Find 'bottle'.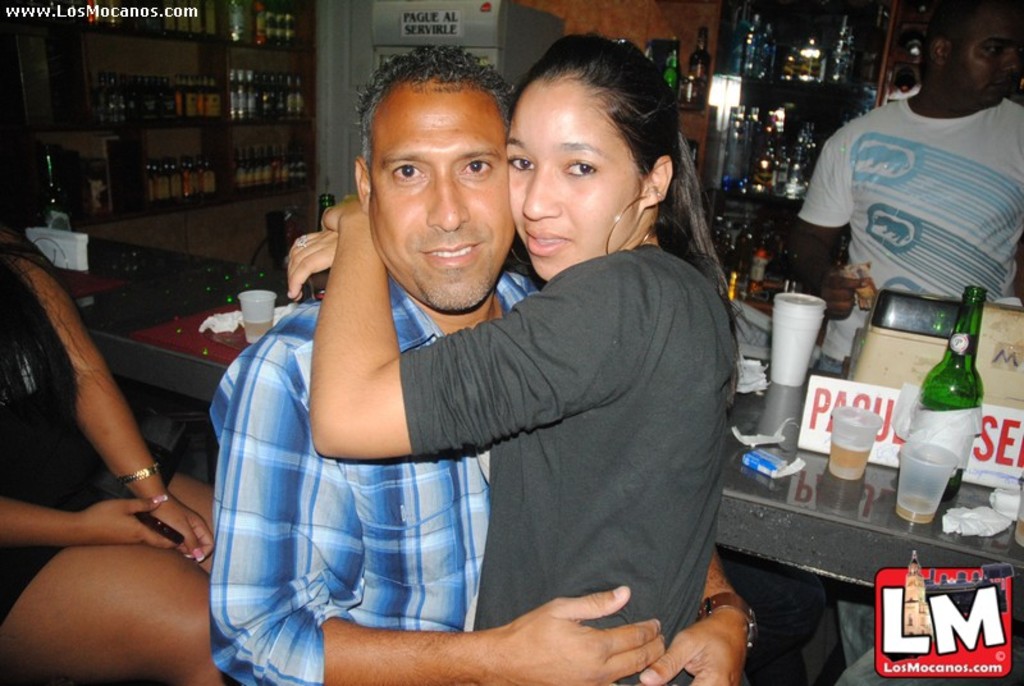
(left=306, top=195, right=339, bottom=305).
